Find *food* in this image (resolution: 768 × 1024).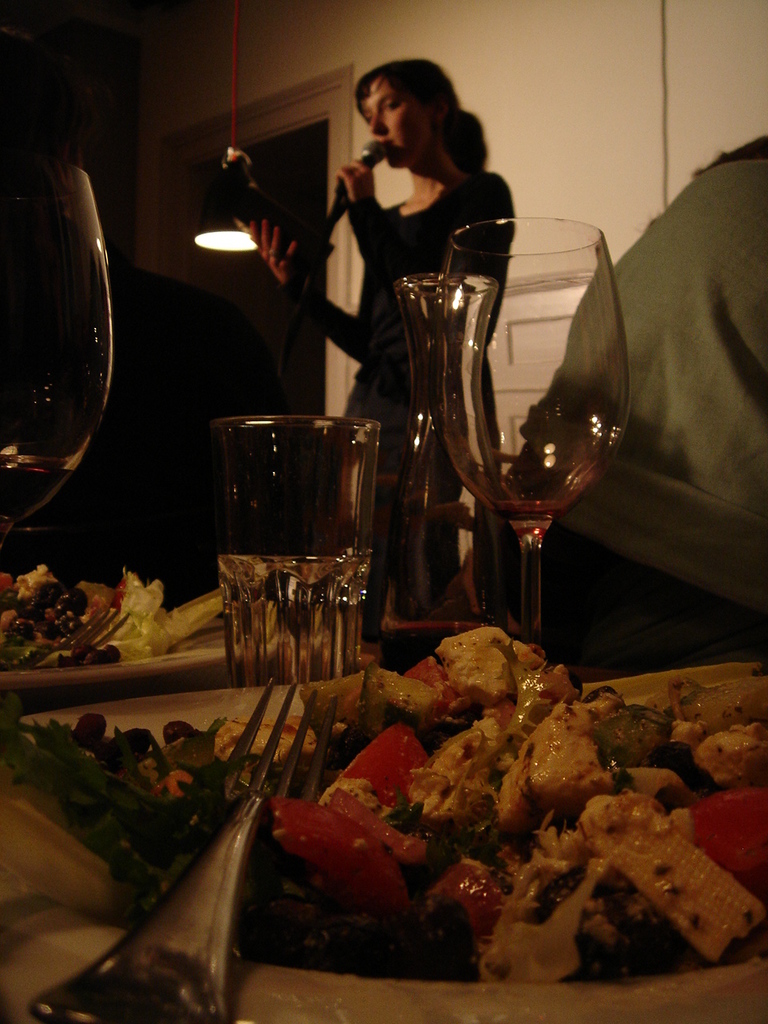
0, 564, 225, 668.
